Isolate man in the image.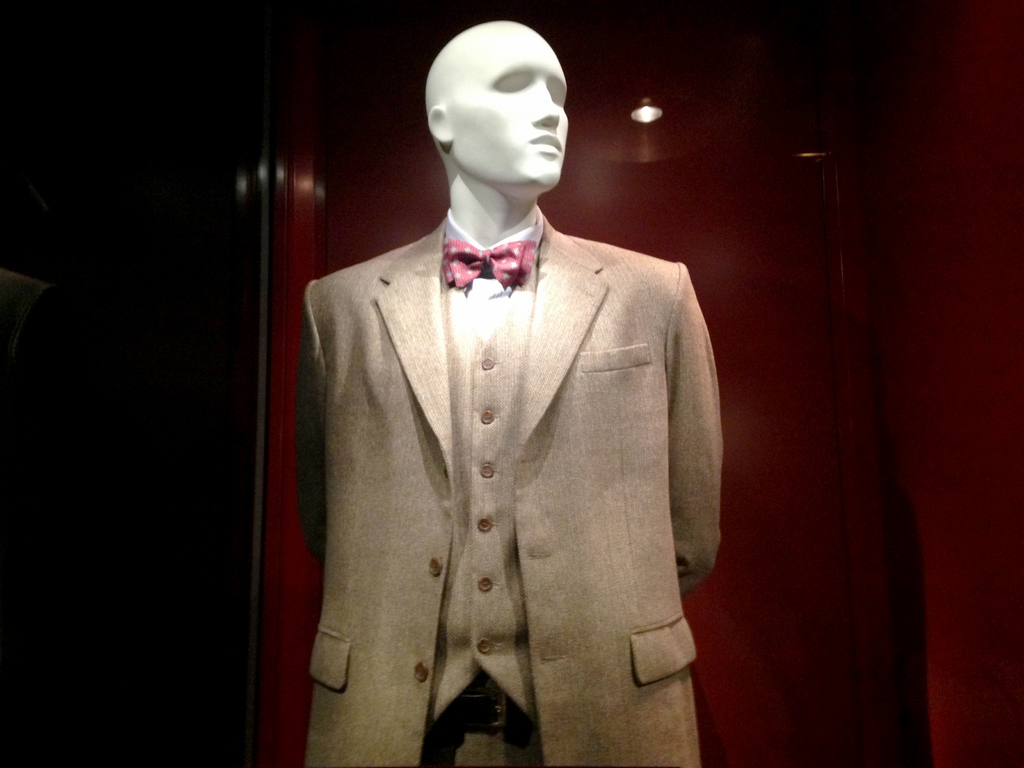
Isolated region: crop(280, 15, 726, 767).
